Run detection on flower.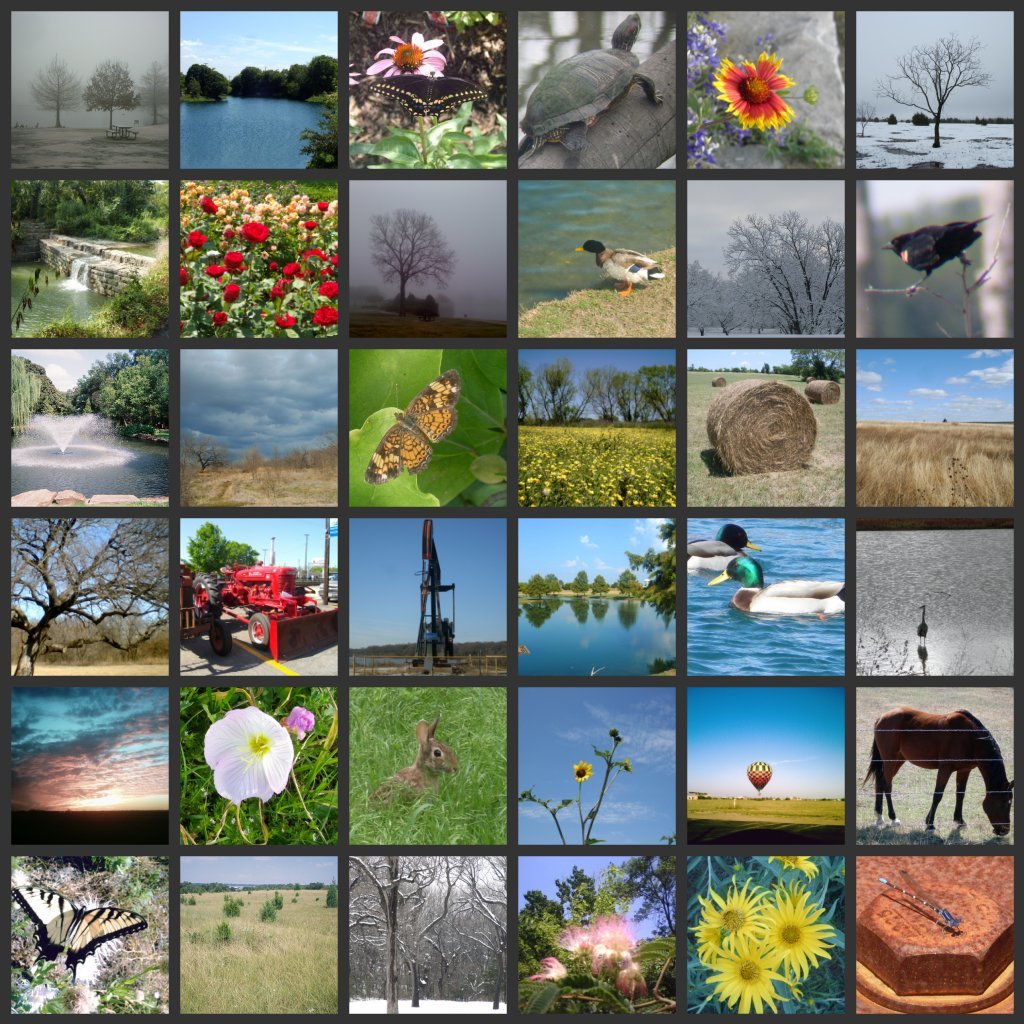
Result: pyautogui.locateOnScreen(281, 704, 317, 737).
